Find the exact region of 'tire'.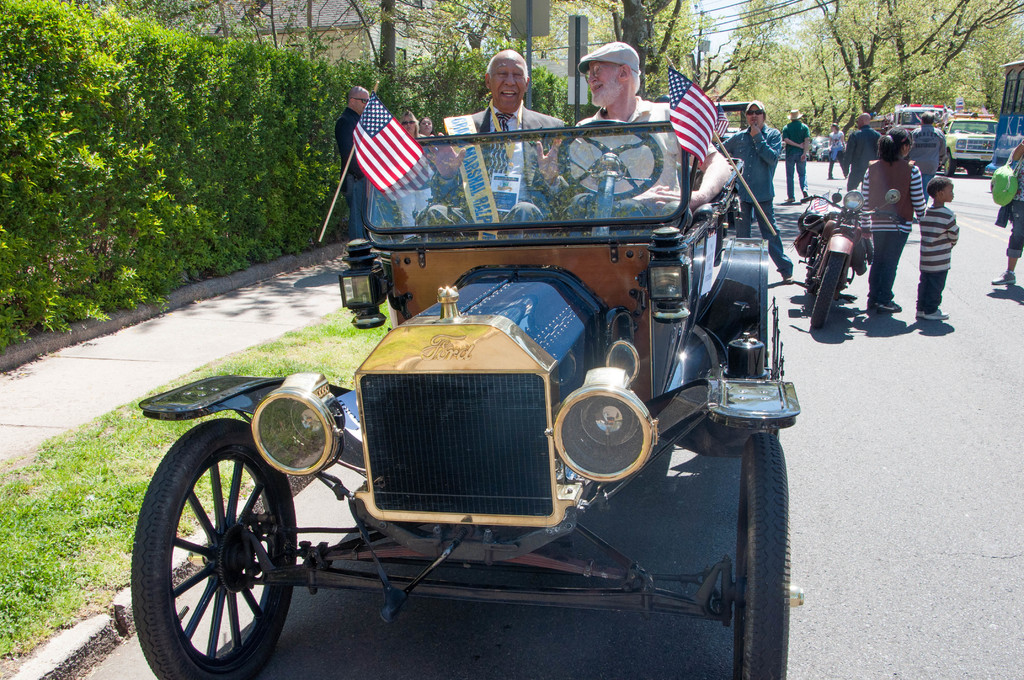
Exact region: region(727, 437, 786, 679).
